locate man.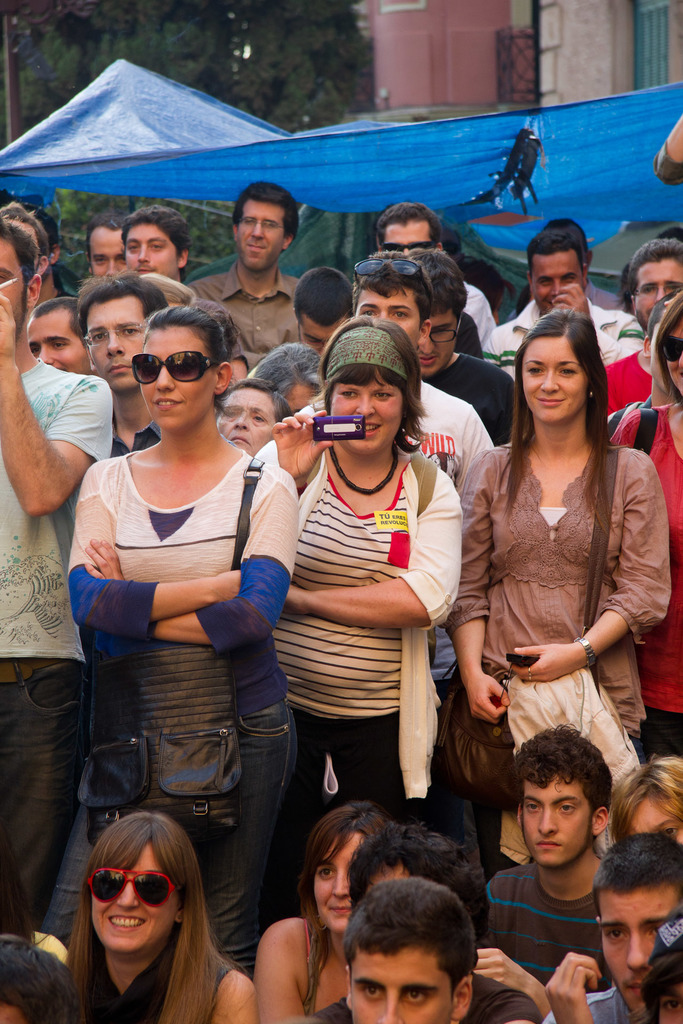
Bounding box: [left=626, top=235, right=682, bottom=323].
